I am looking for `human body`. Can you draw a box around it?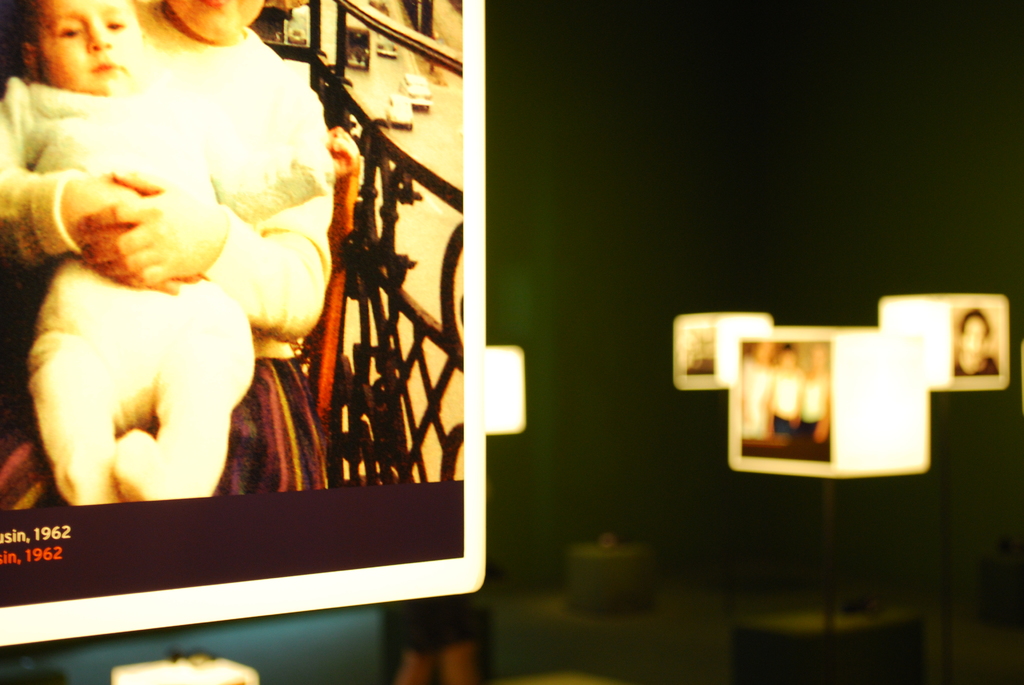
Sure, the bounding box is 0/28/337/492.
